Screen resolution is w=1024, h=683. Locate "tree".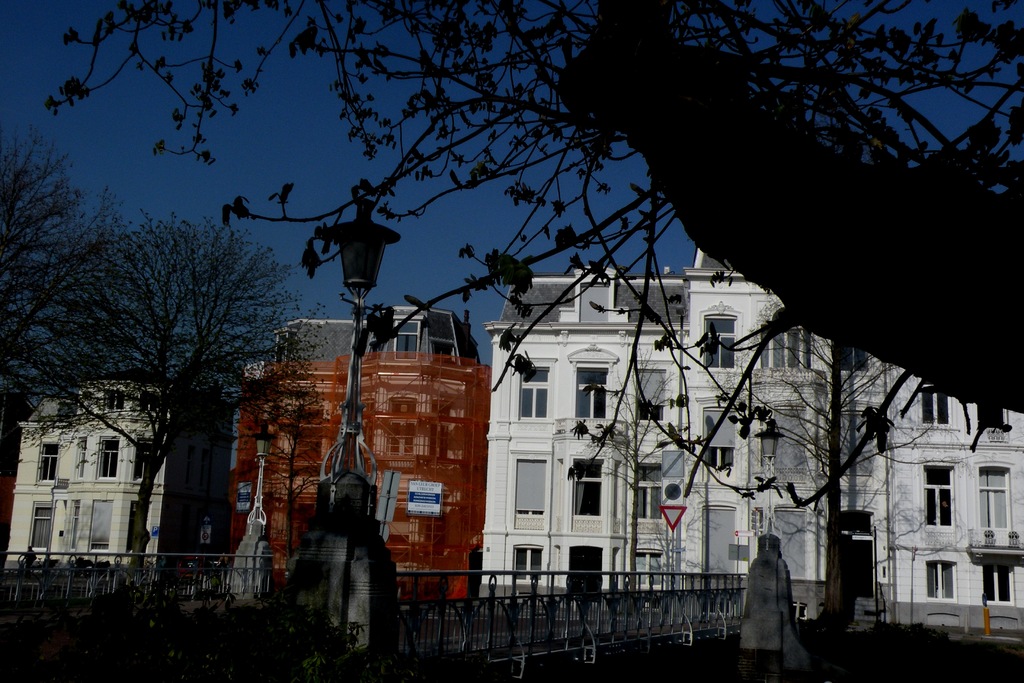
region(5, 135, 177, 432).
